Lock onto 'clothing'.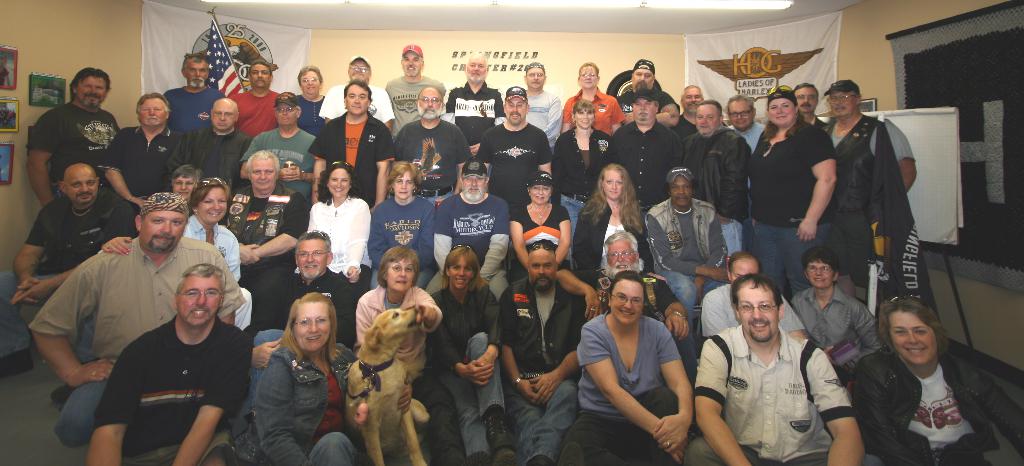
Locked: locate(97, 120, 185, 207).
